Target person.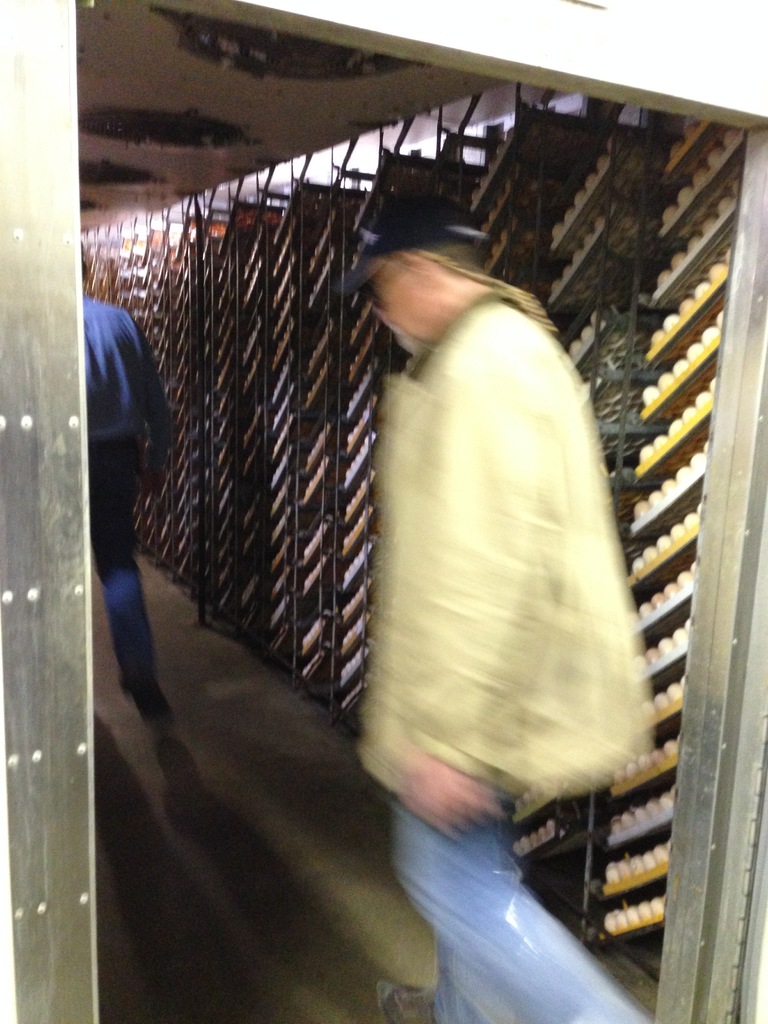
Target region: locate(304, 154, 693, 1023).
